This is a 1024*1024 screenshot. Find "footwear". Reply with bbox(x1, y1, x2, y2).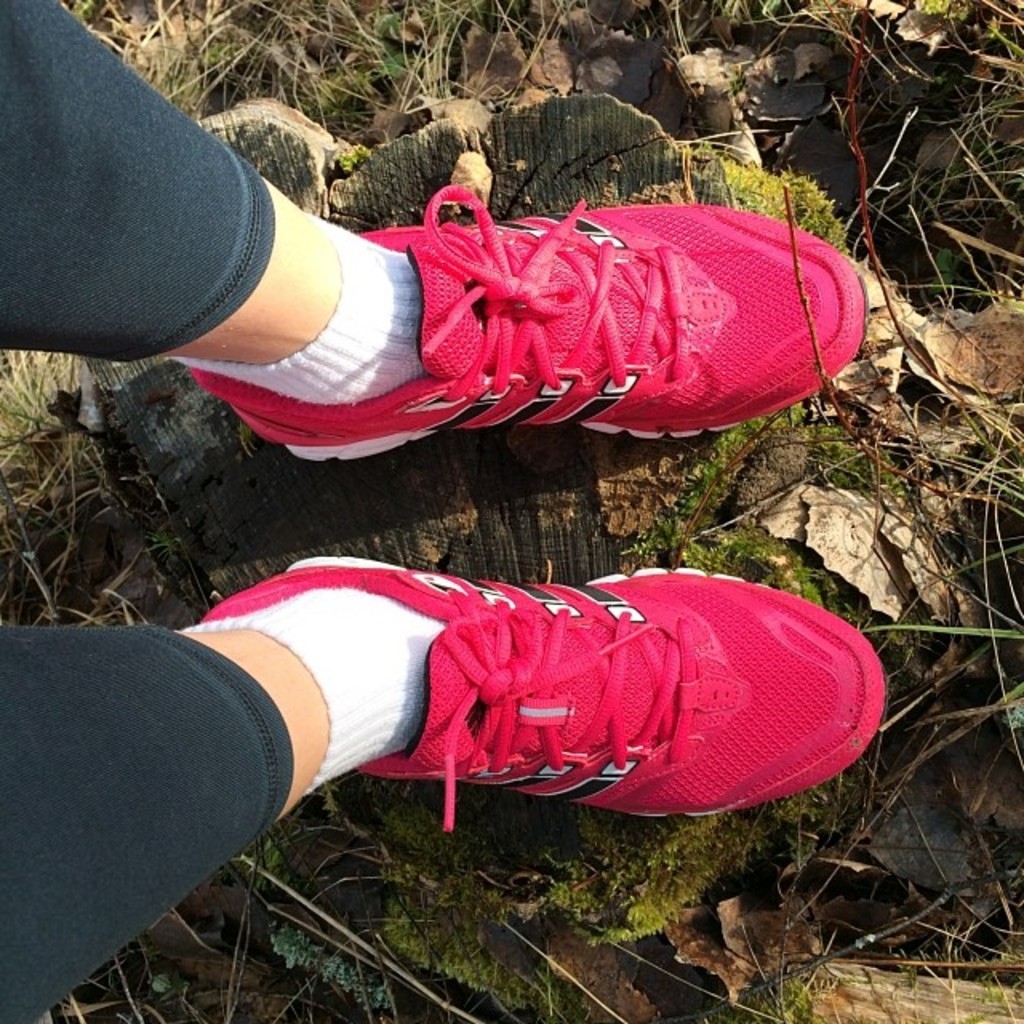
bbox(198, 557, 886, 843).
